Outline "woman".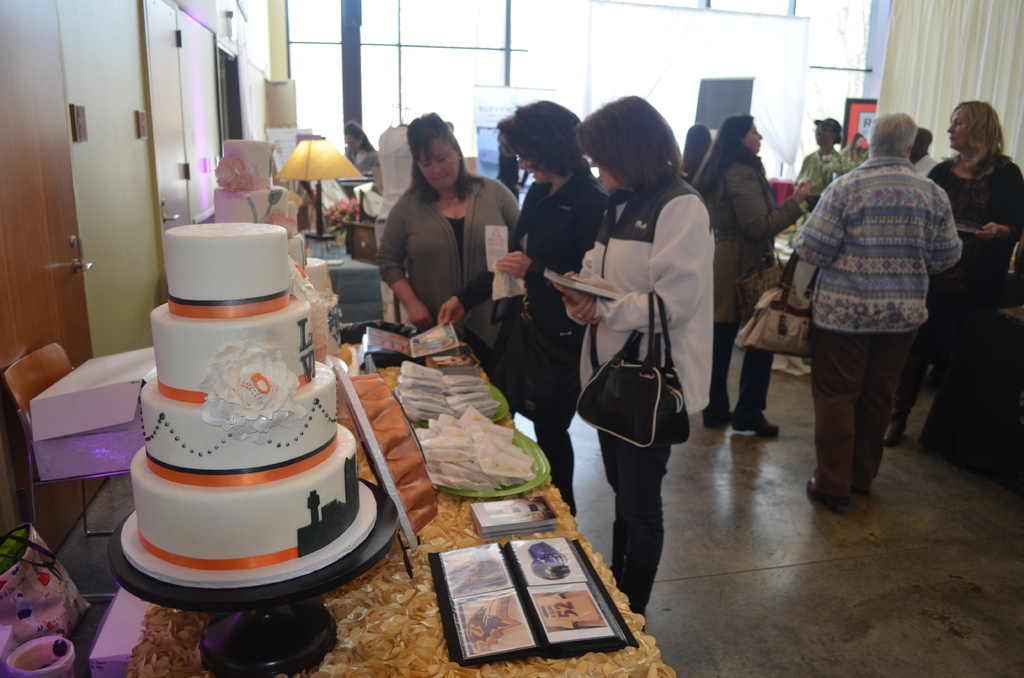
Outline: (left=552, top=92, right=717, bottom=633).
